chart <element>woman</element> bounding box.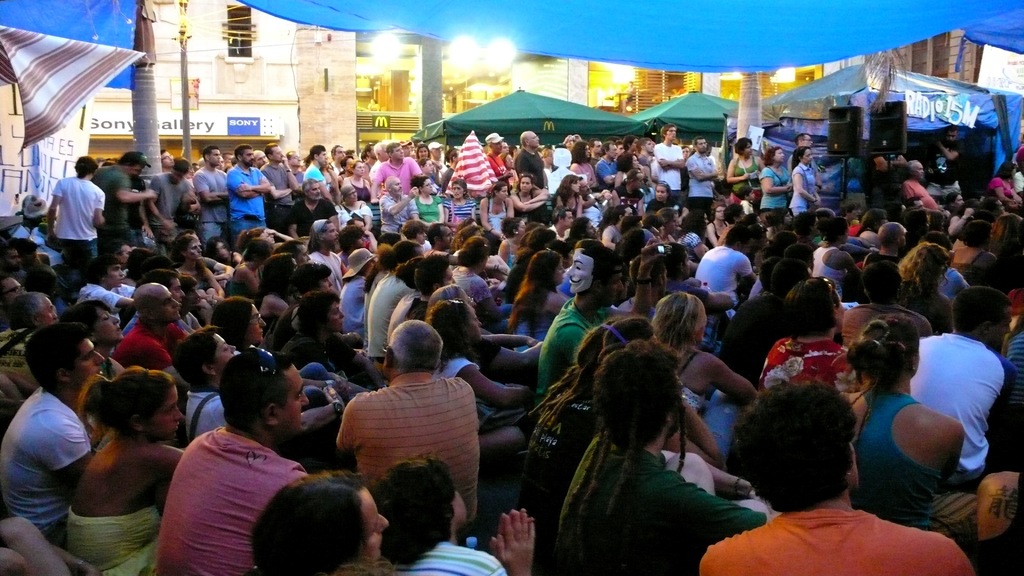
Charted: crop(698, 383, 982, 575).
